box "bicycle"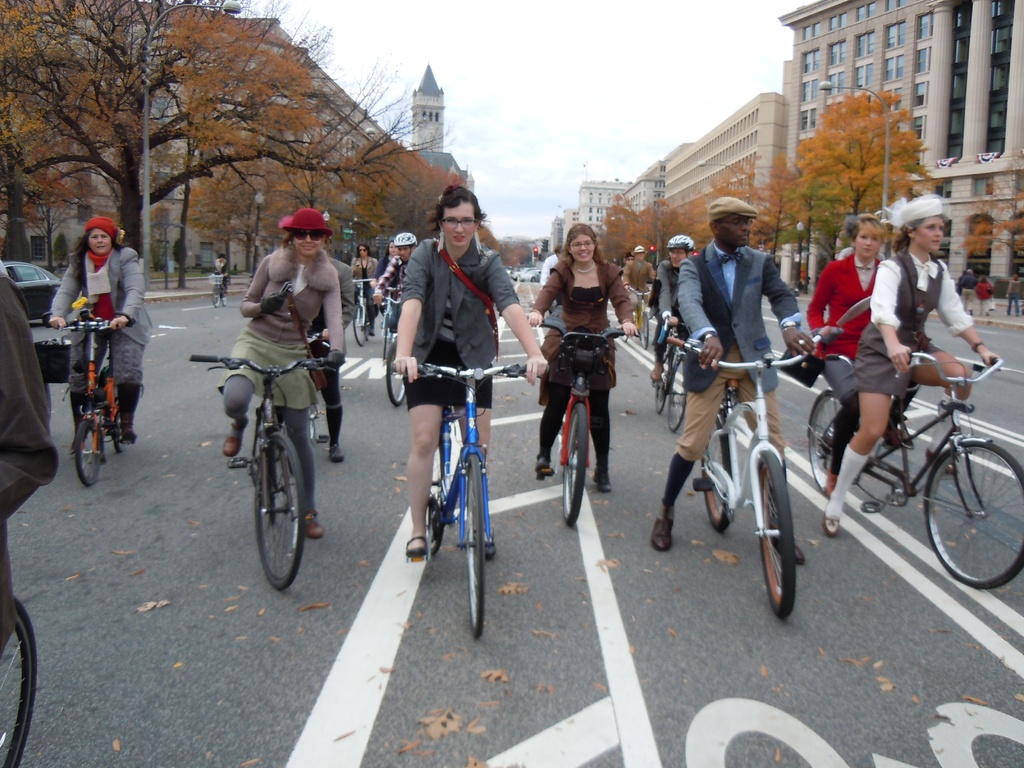
(648,318,687,435)
